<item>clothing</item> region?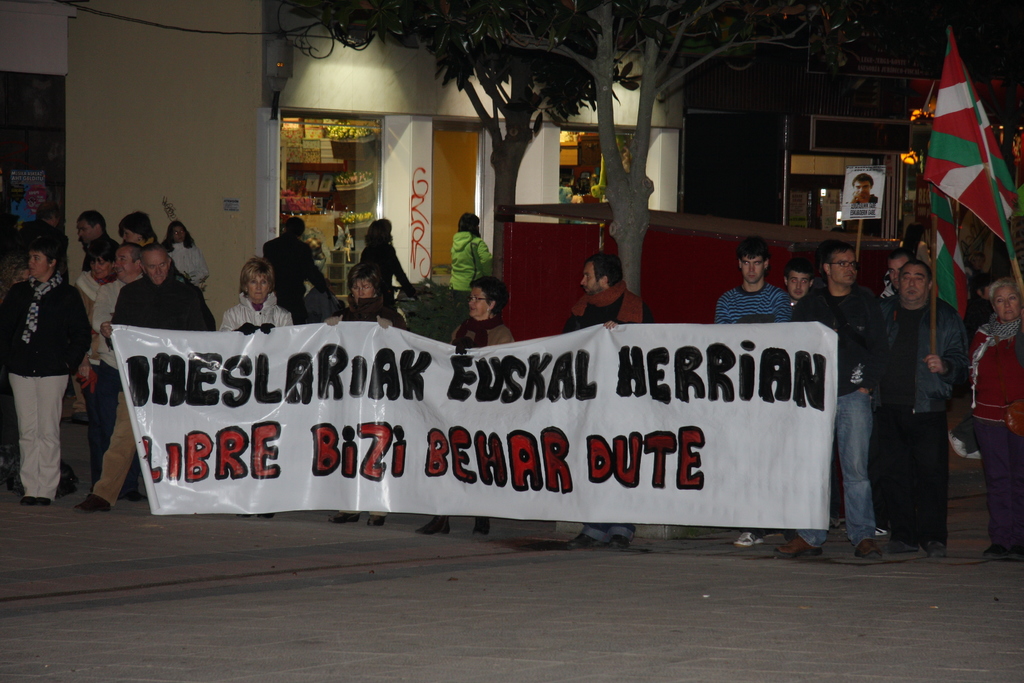
pyautogui.locateOnScreen(88, 276, 214, 503)
